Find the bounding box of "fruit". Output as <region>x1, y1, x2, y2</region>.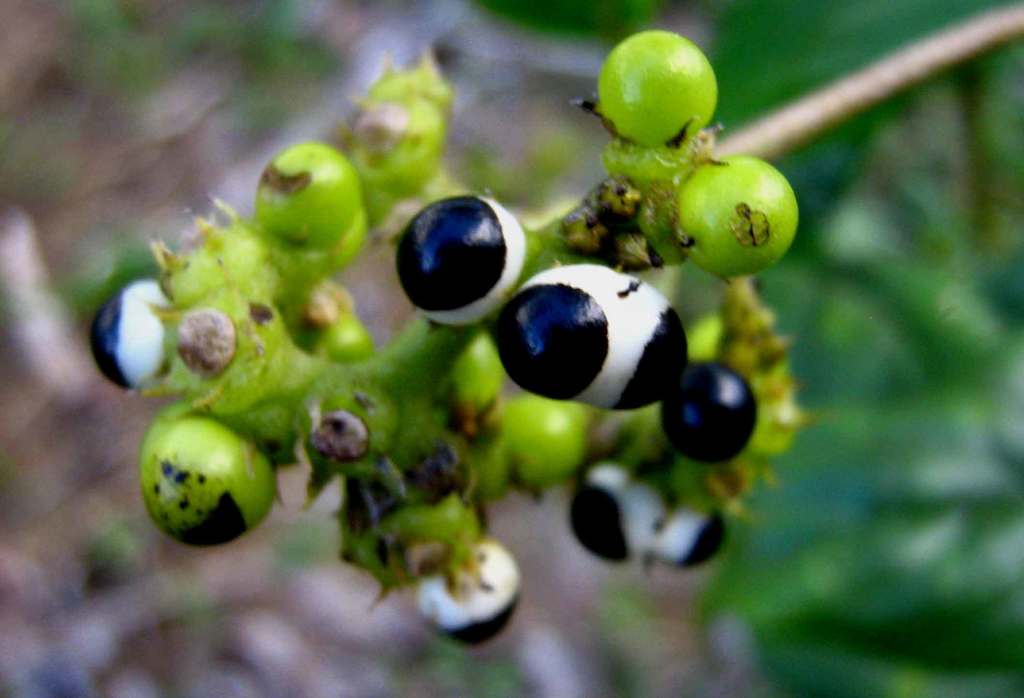
<region>395, 196, 534, 331</region>.
